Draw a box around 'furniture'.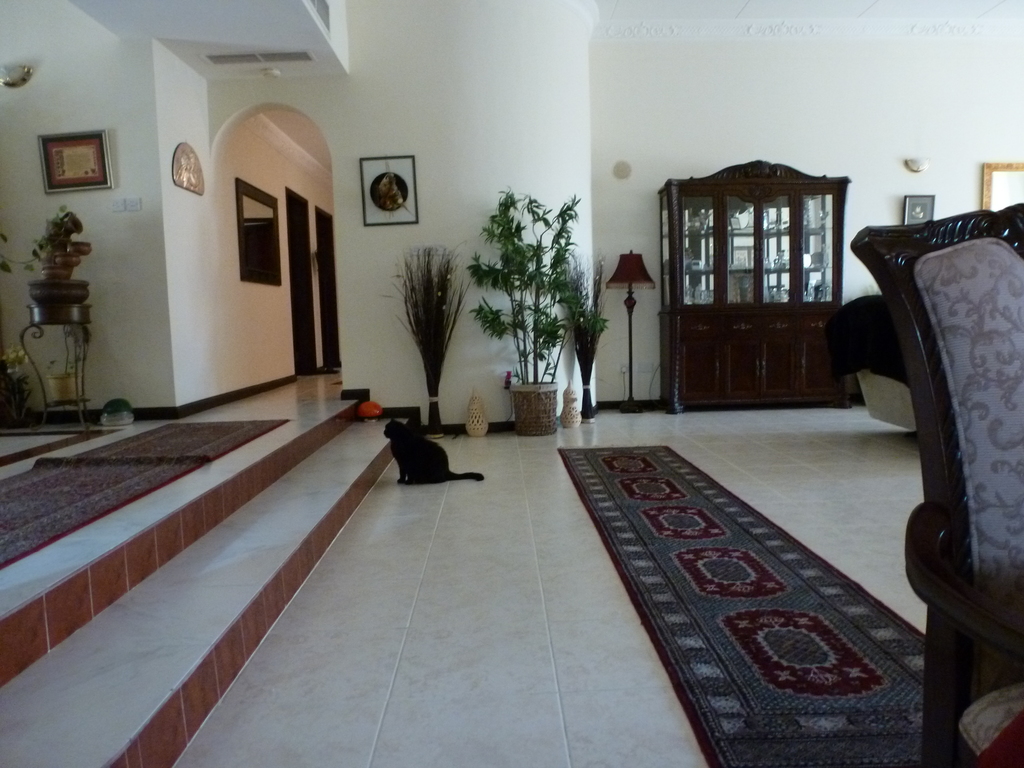
select_region(841, 291, 916, 430).
